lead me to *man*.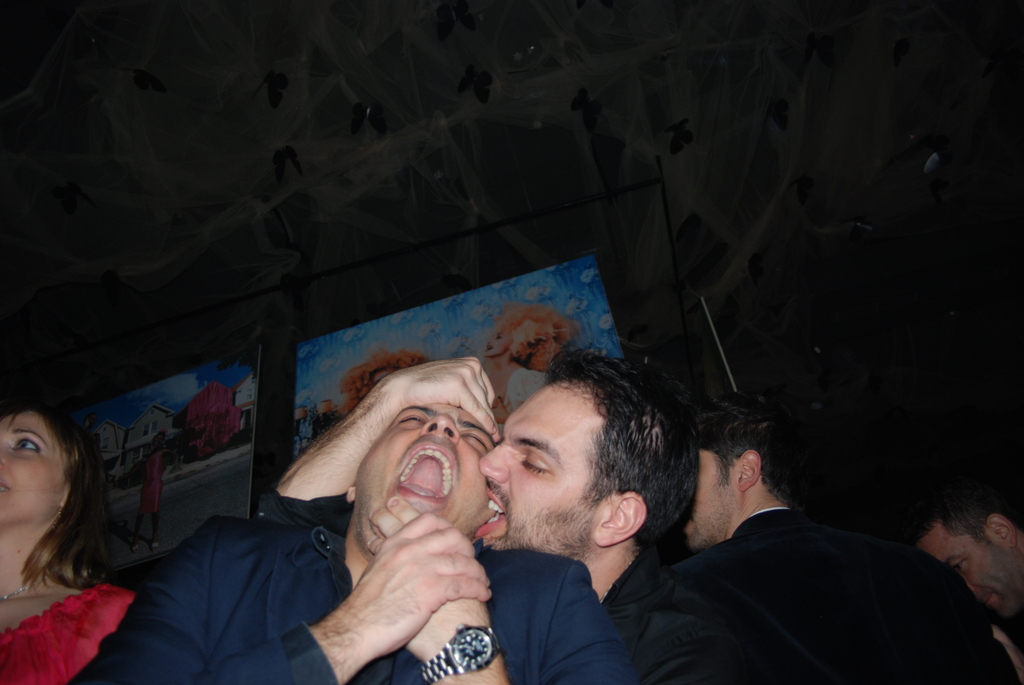
Lead to 69,398,636,684.
